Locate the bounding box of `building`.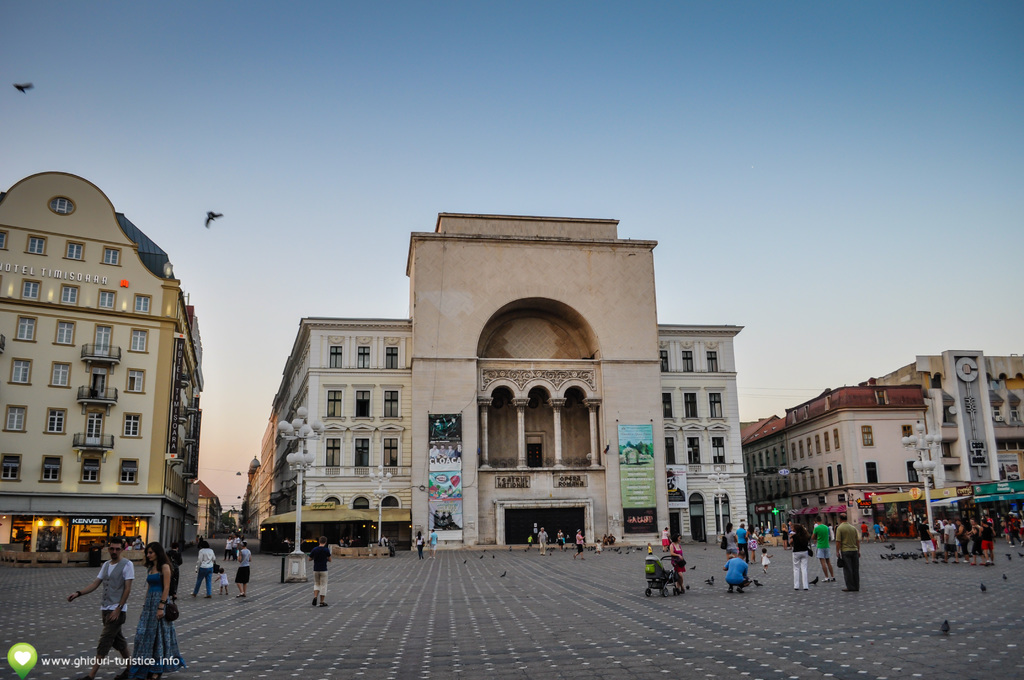
Bounding box: crop(742, 349, 1023, 544).
